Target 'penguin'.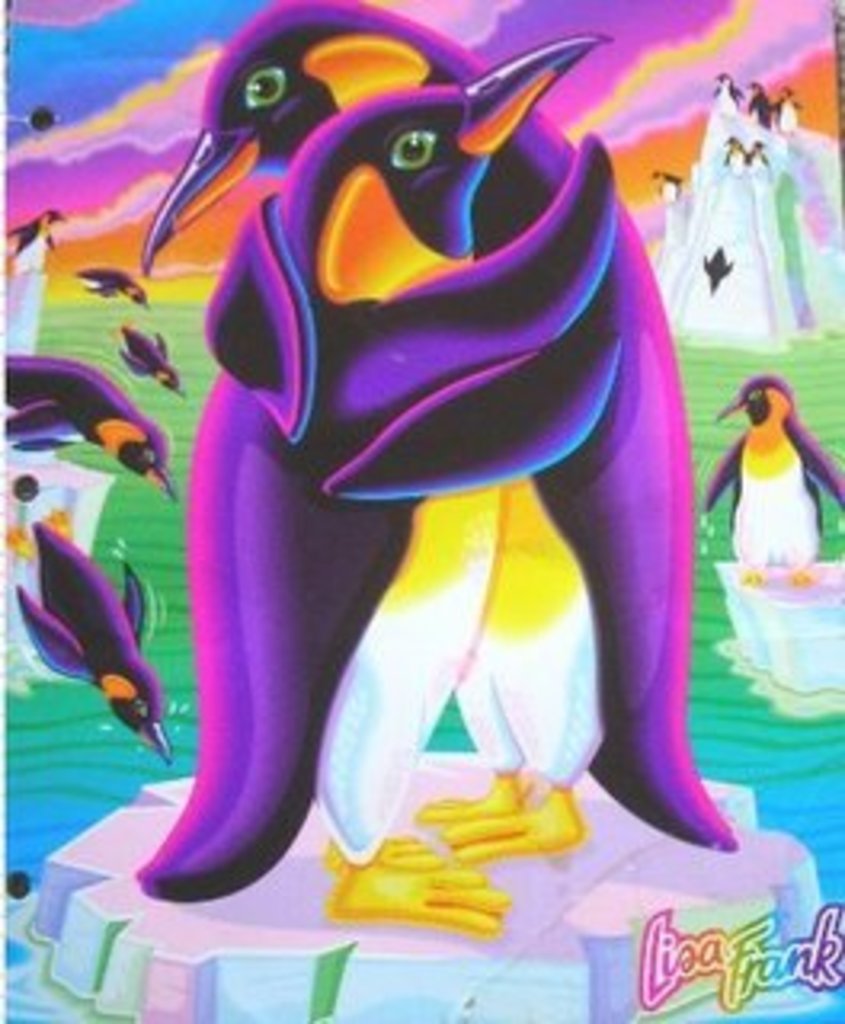
Target region: left=771, top=86, right=803, bottom=131.
